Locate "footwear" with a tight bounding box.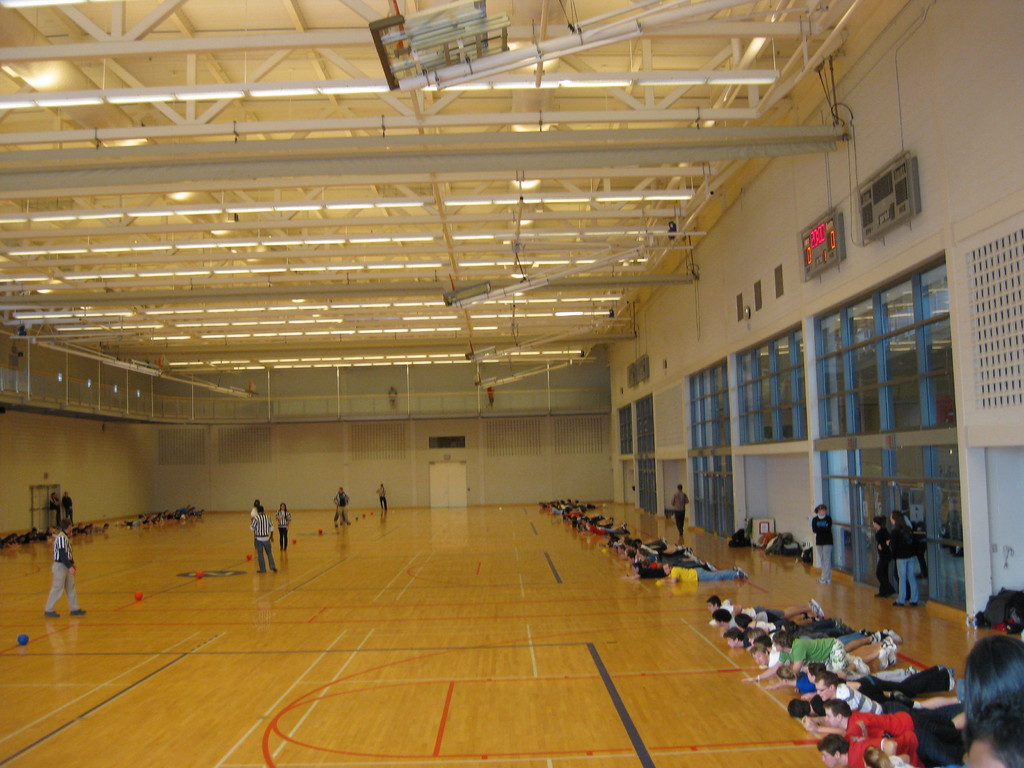
x1=856 y1=627 x2=866 y2=634.
